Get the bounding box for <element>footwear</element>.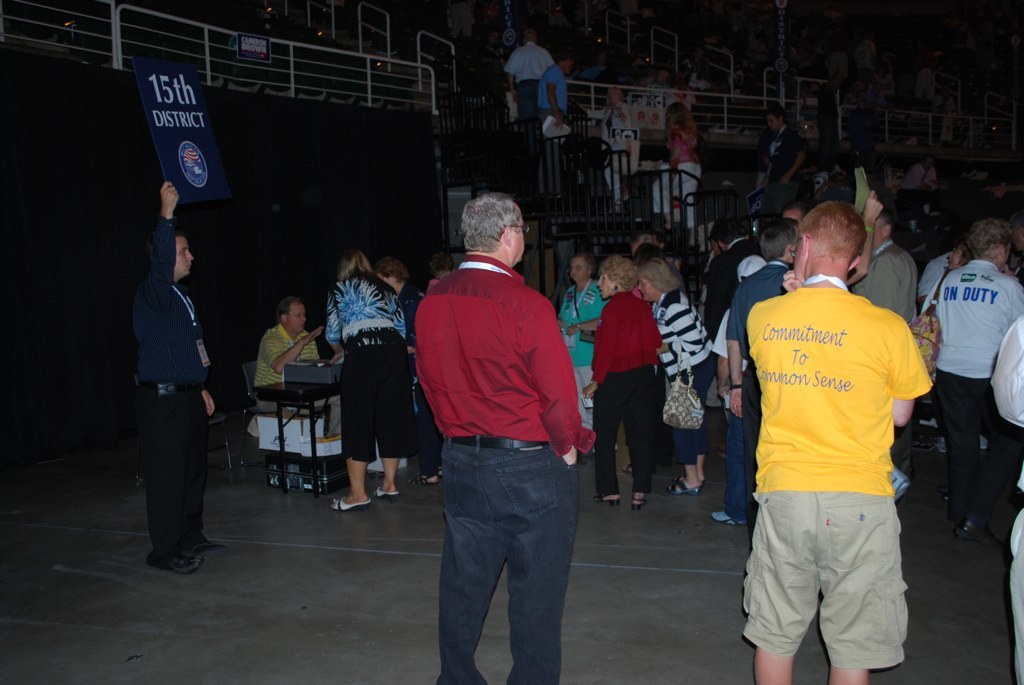
rect(408, 476, 438, 485).
